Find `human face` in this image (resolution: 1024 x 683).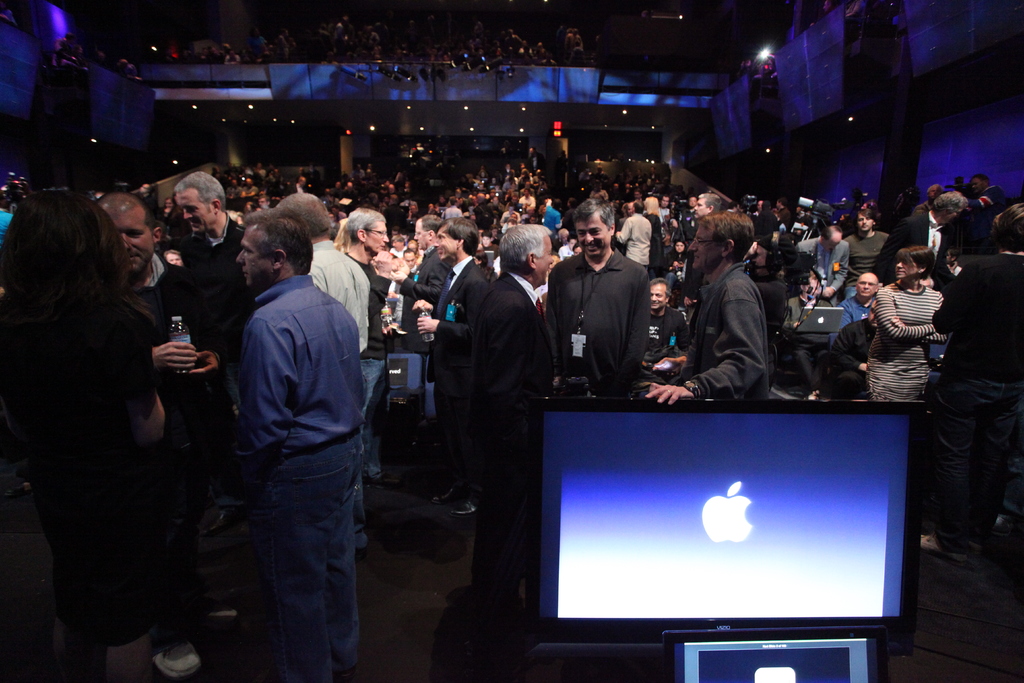
l=118, t=213, r=150, b=269.
